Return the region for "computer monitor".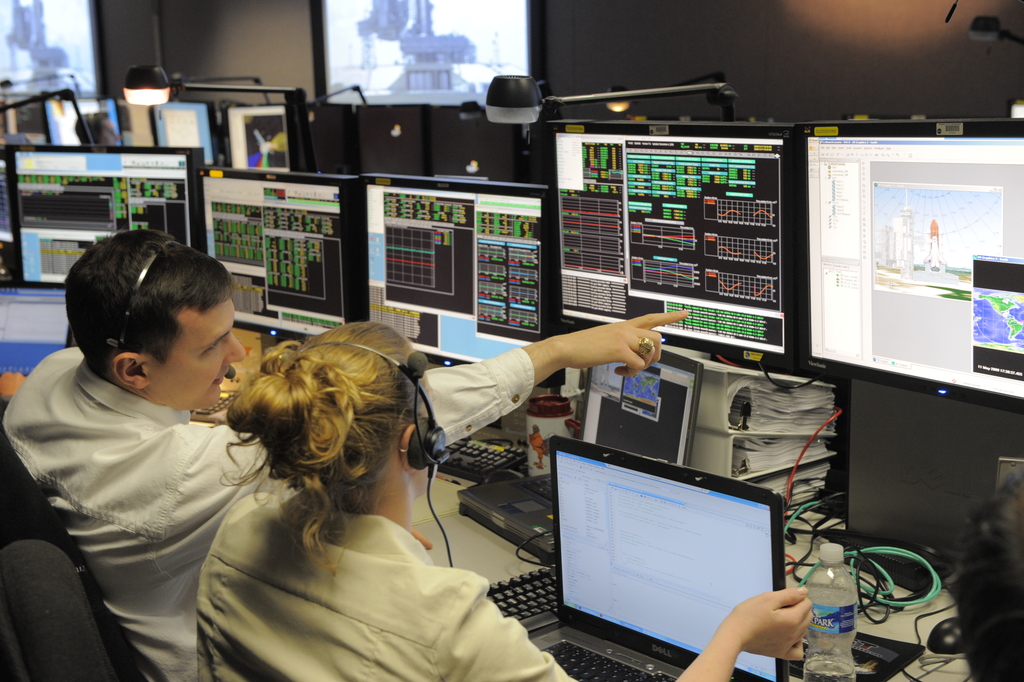
[4,143,225,311].
